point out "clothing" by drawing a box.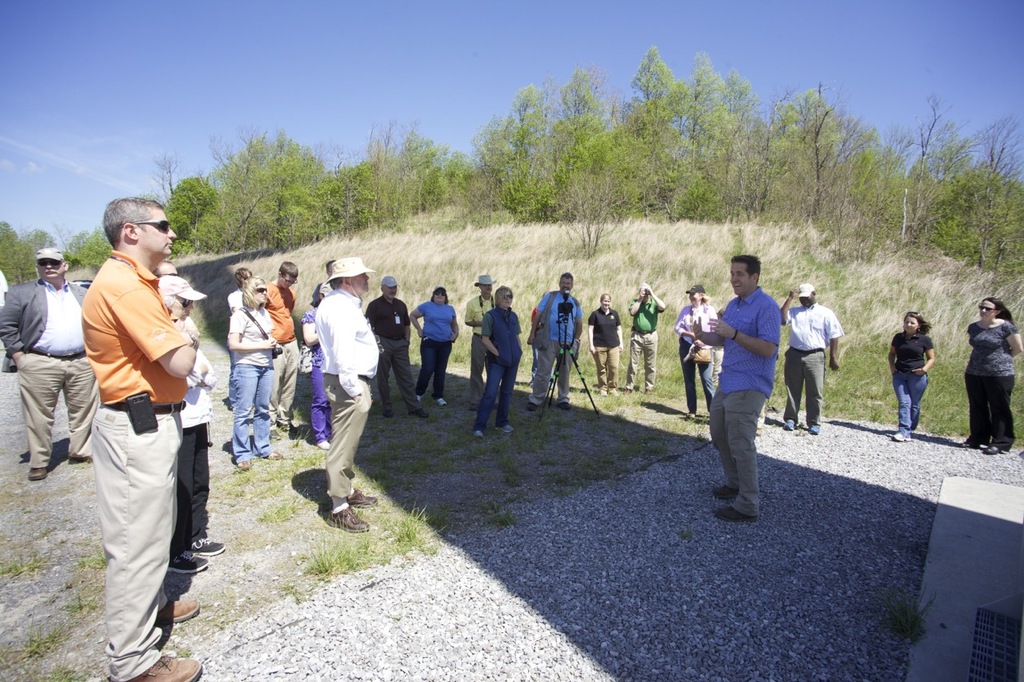
BBox(226, 309, 271, 463).
